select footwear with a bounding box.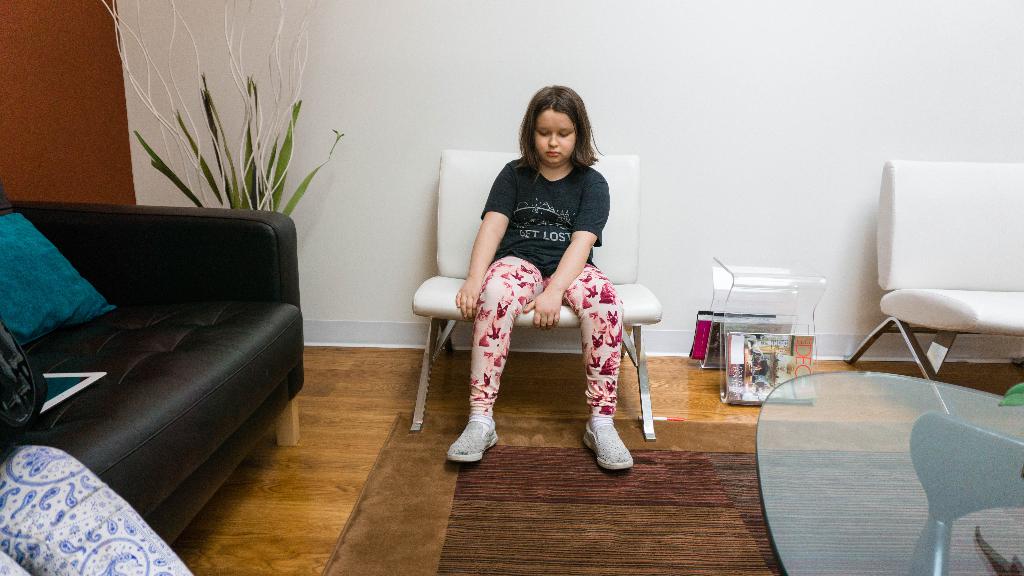
bbox=(444, 420, 509, 461).
